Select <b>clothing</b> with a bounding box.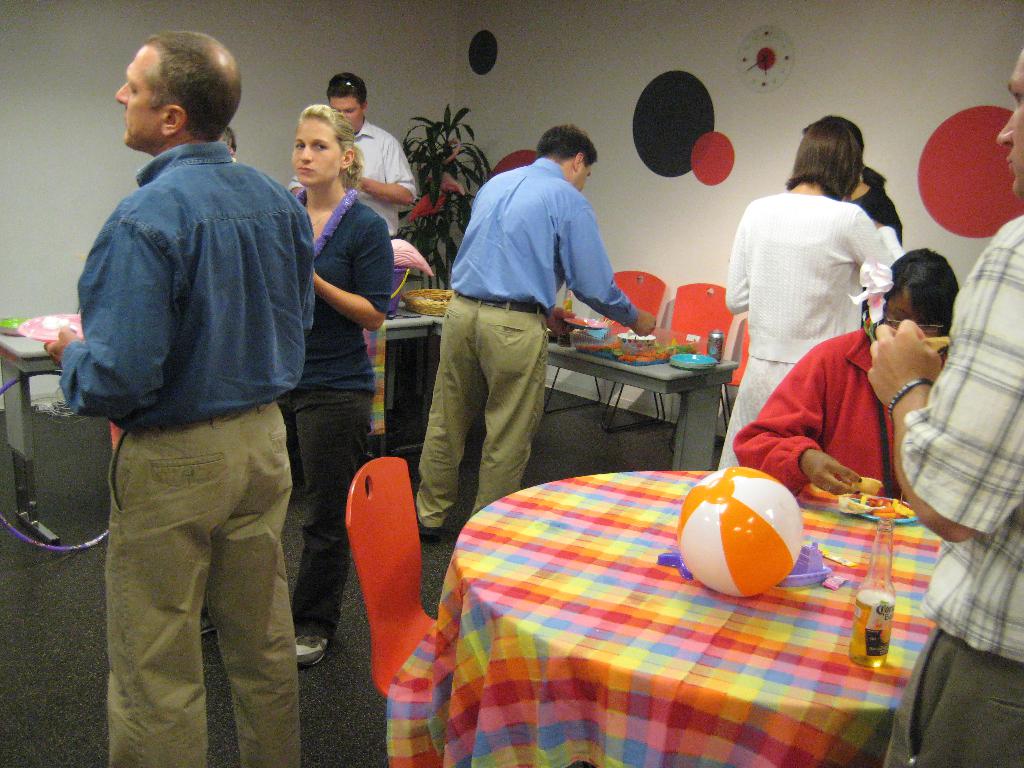
[left=724, top=325, right=951, bottom=515].
